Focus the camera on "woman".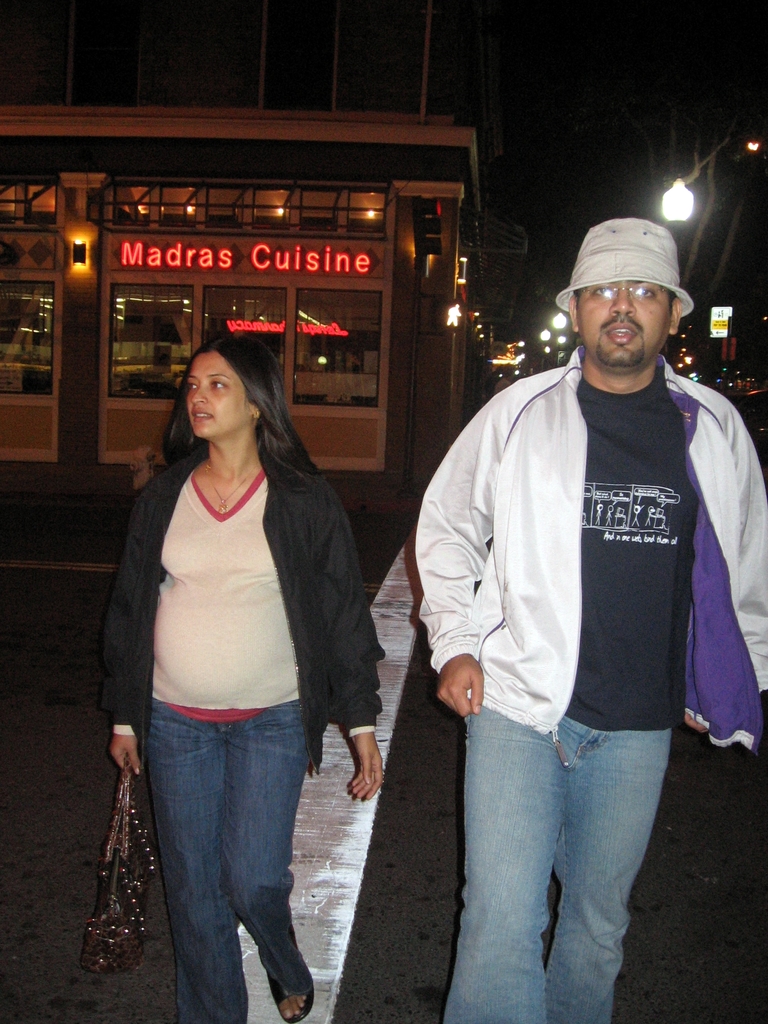
Focus region: [left=101, top=320, right=371, bottom=1022].
